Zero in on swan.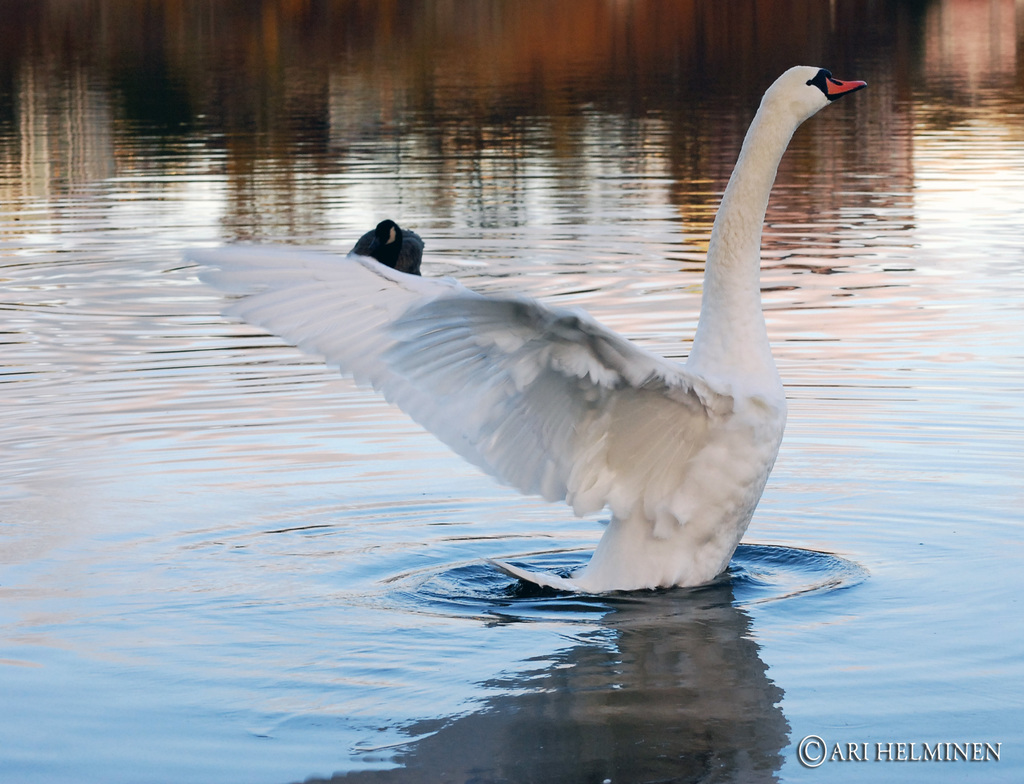
Zeroed in: [351,12,874,618].
